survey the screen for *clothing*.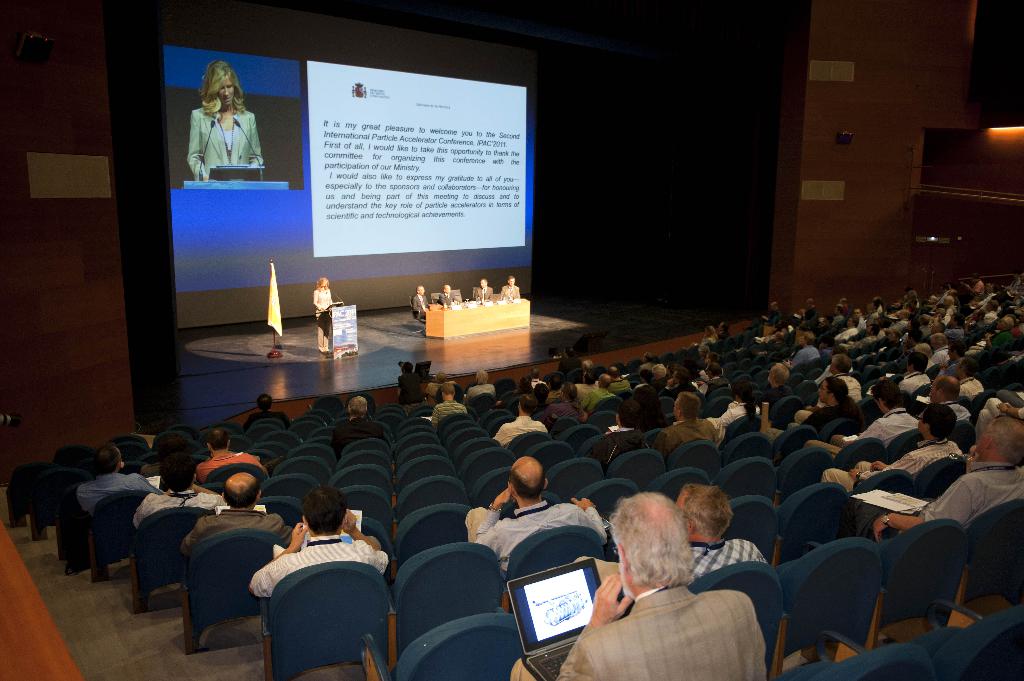
Survey found: <bbox>399, 370, 425, 410</bbox>.
